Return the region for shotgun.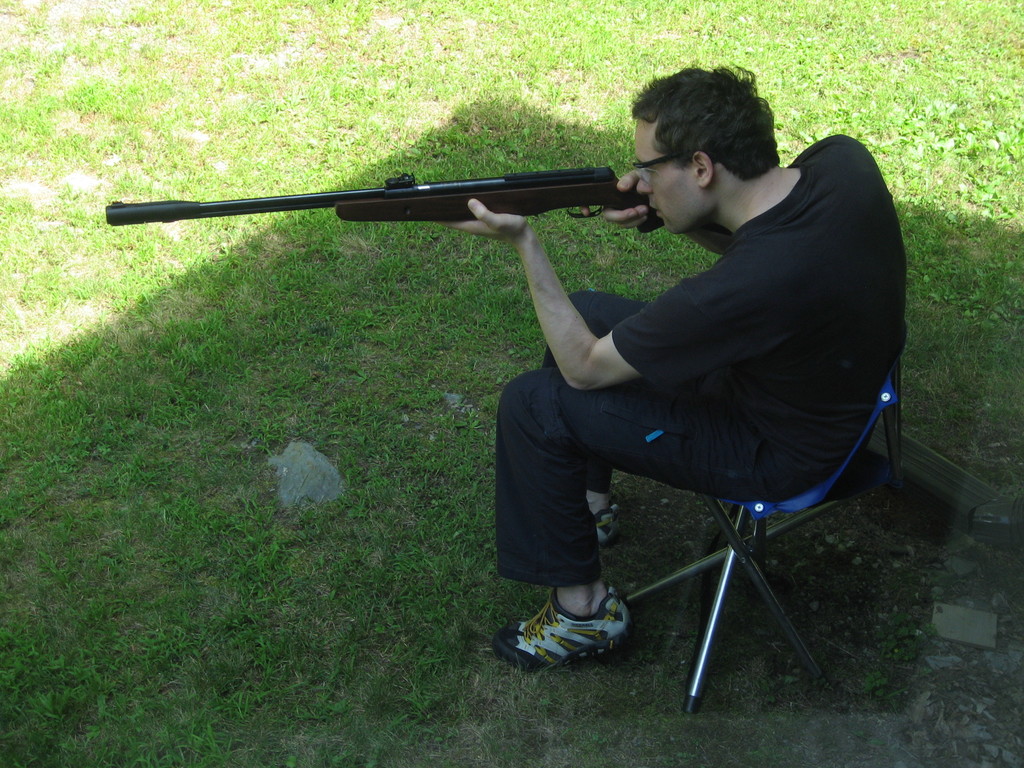
[109, 138, 664, 268].
